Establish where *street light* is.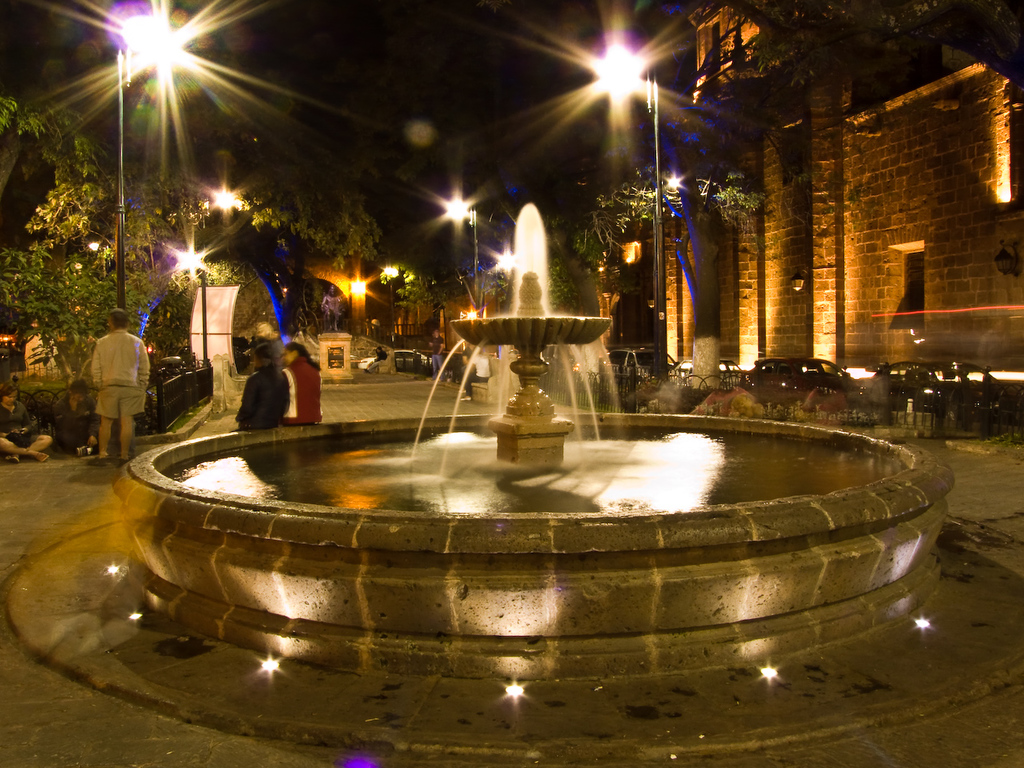
Established at (439, 197, 485, 311).
